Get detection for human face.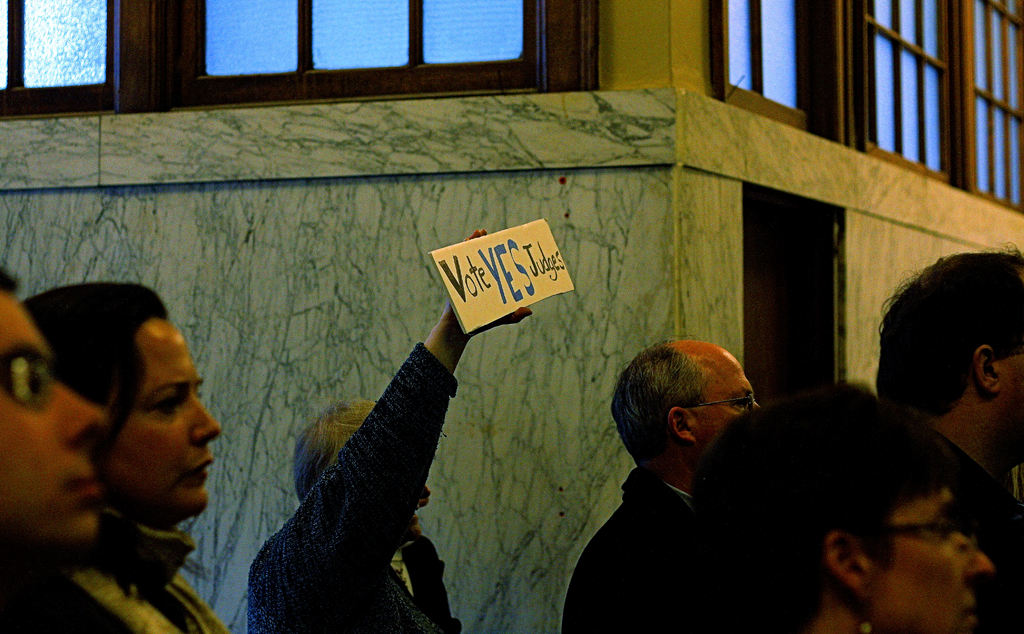
Detection: (left=993, top=347, right=1023, bottom=452).
